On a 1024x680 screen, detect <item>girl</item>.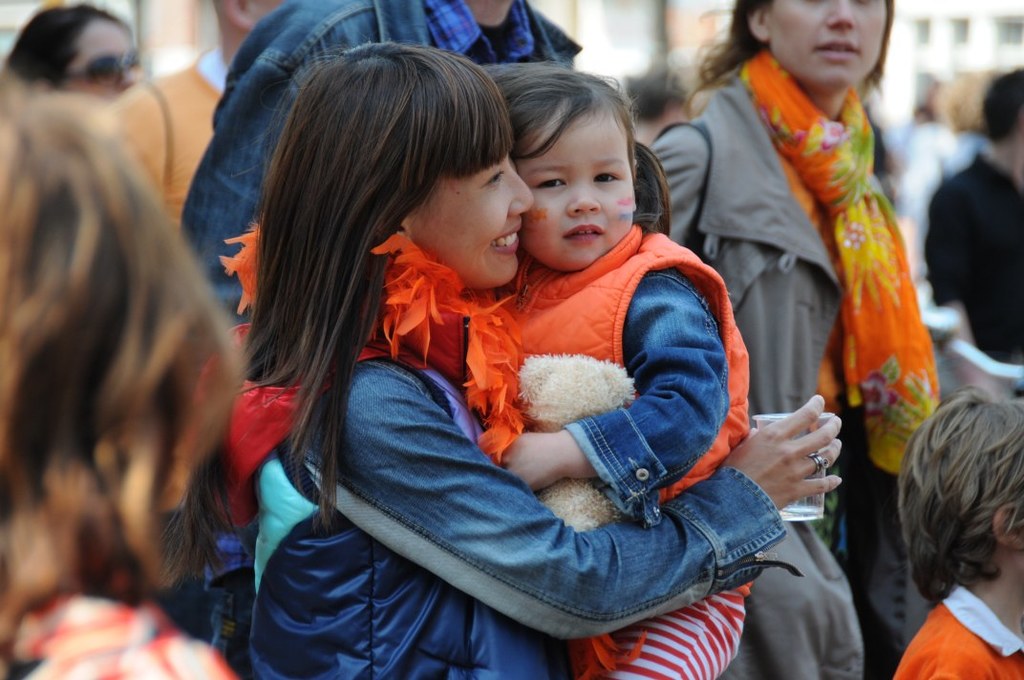
[489, 58, 753, 679].
